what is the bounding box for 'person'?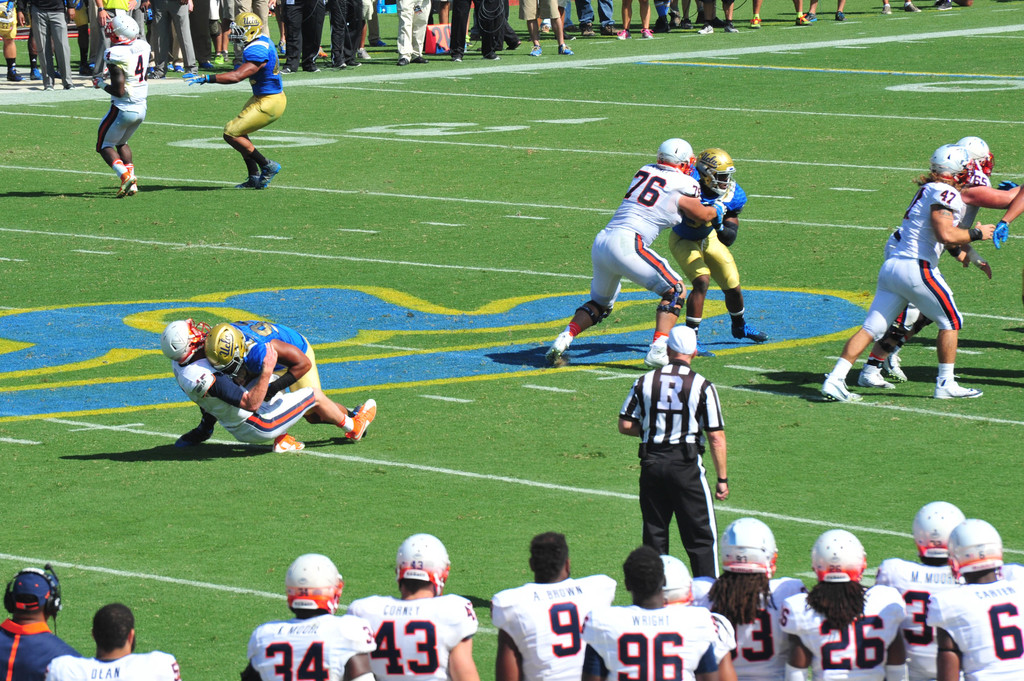
box=[630, 310, 734, 601].
